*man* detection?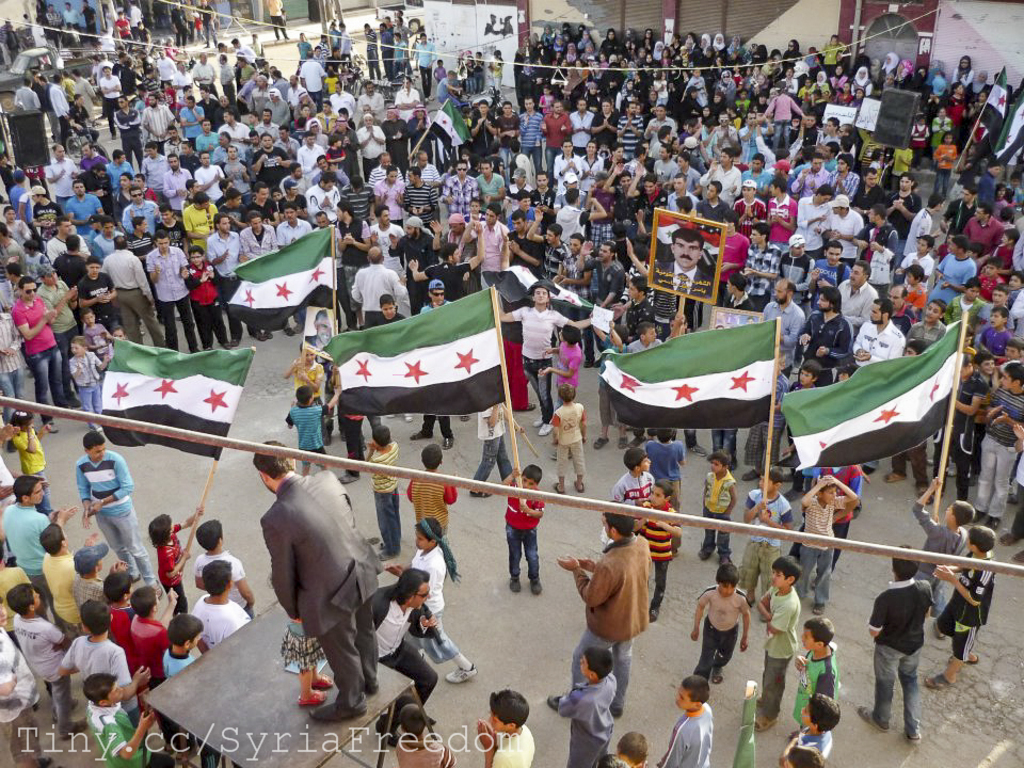
1:473:80:608
